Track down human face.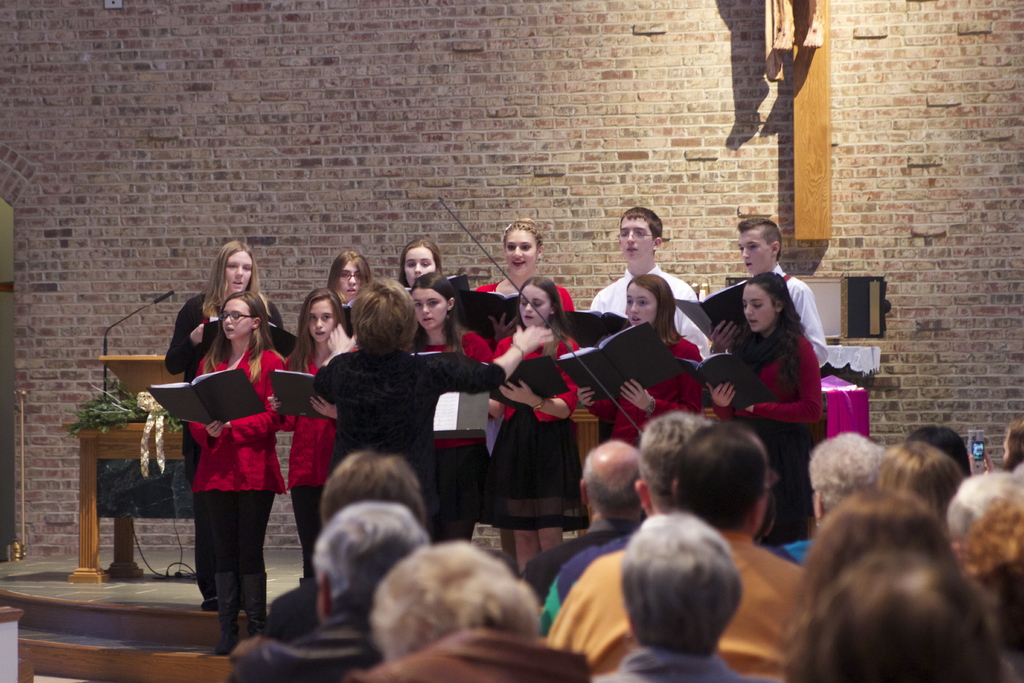
Tracked to detection(407, 279, 438, 334).
